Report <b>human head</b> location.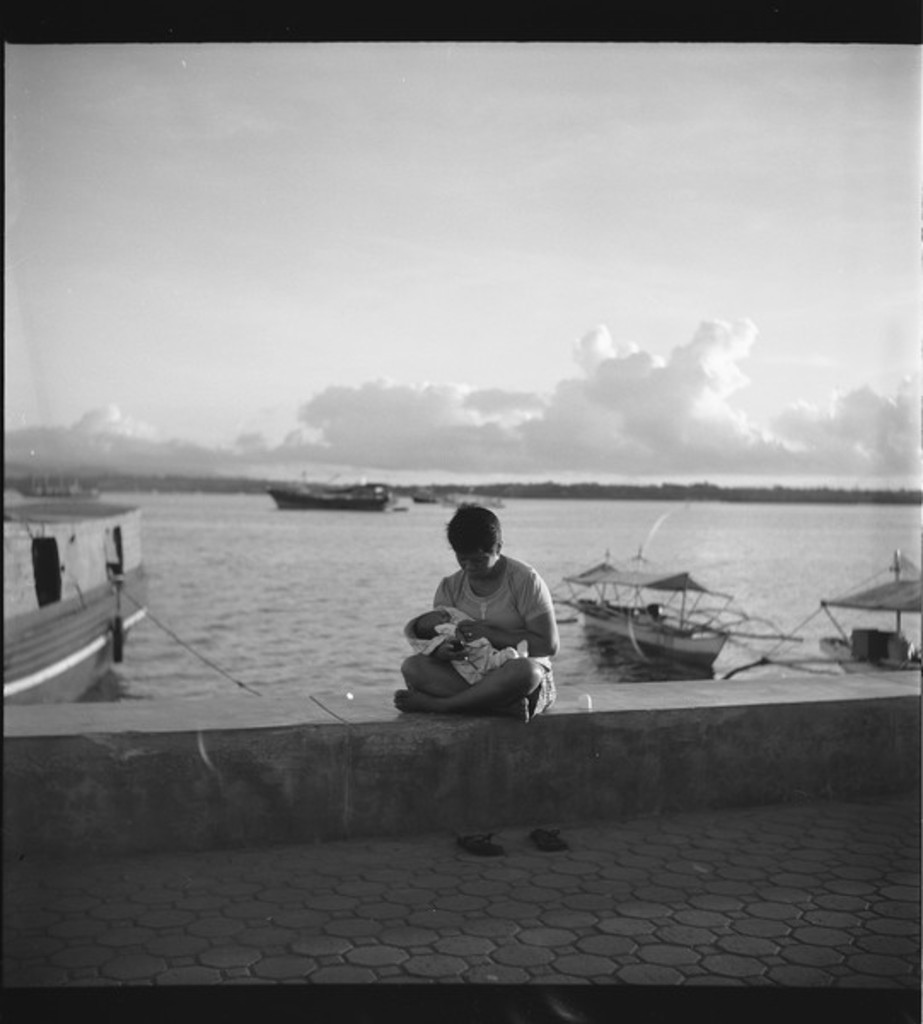
Report: detection(413, 606, 450, 642).
